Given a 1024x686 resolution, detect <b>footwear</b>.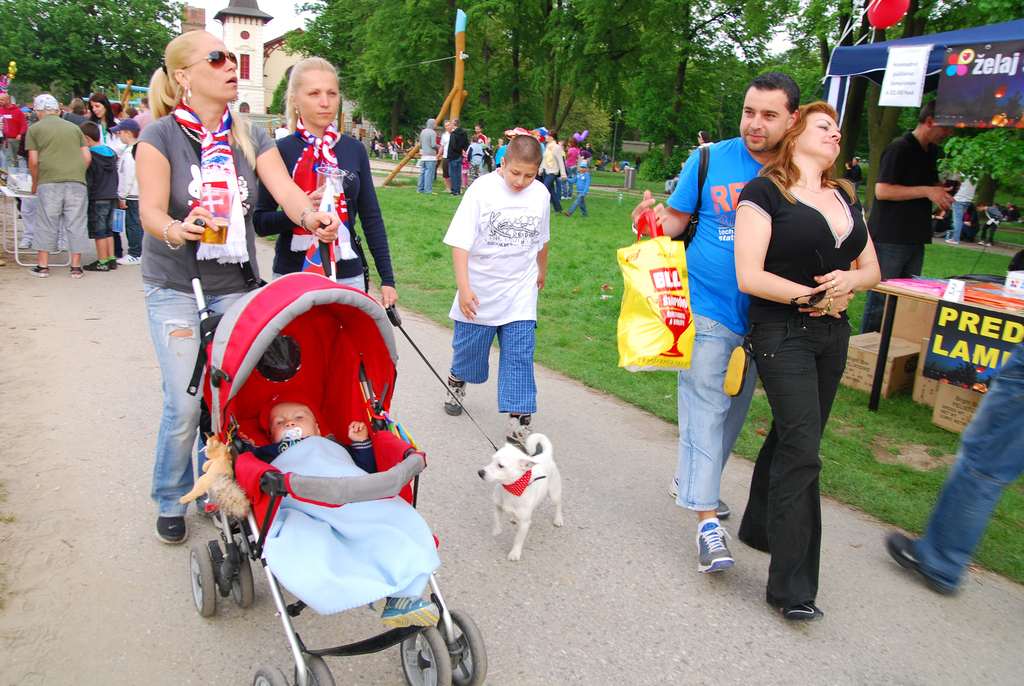
{"x1": 442, "y1": 374, "x2": 463, "y2": 416}.
